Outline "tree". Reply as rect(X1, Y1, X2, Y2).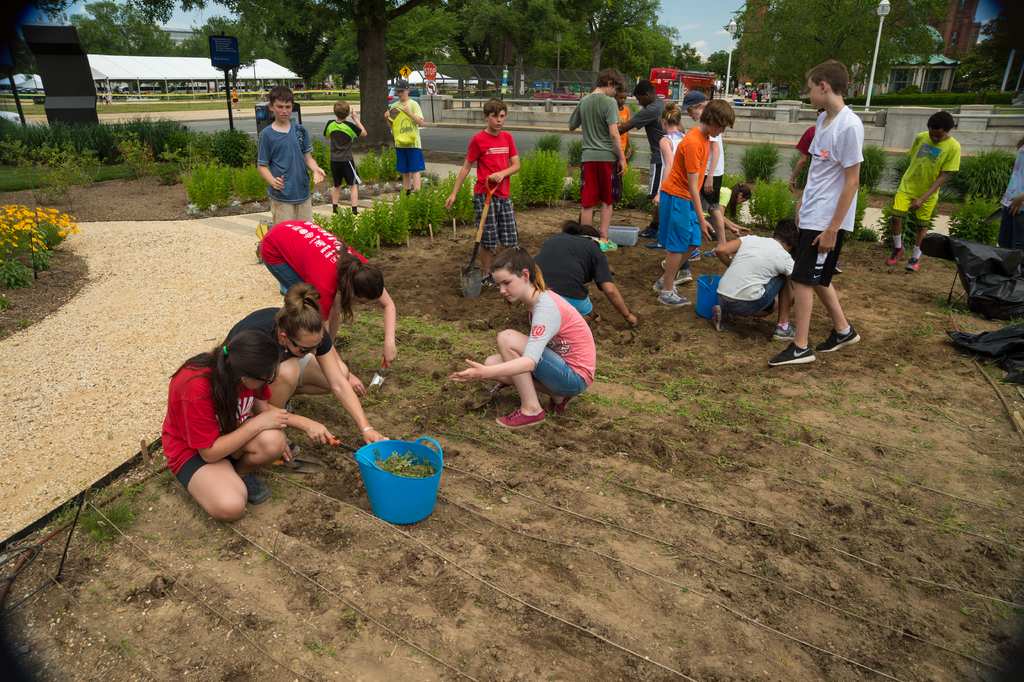
rect(74, 0, 179, 55).
